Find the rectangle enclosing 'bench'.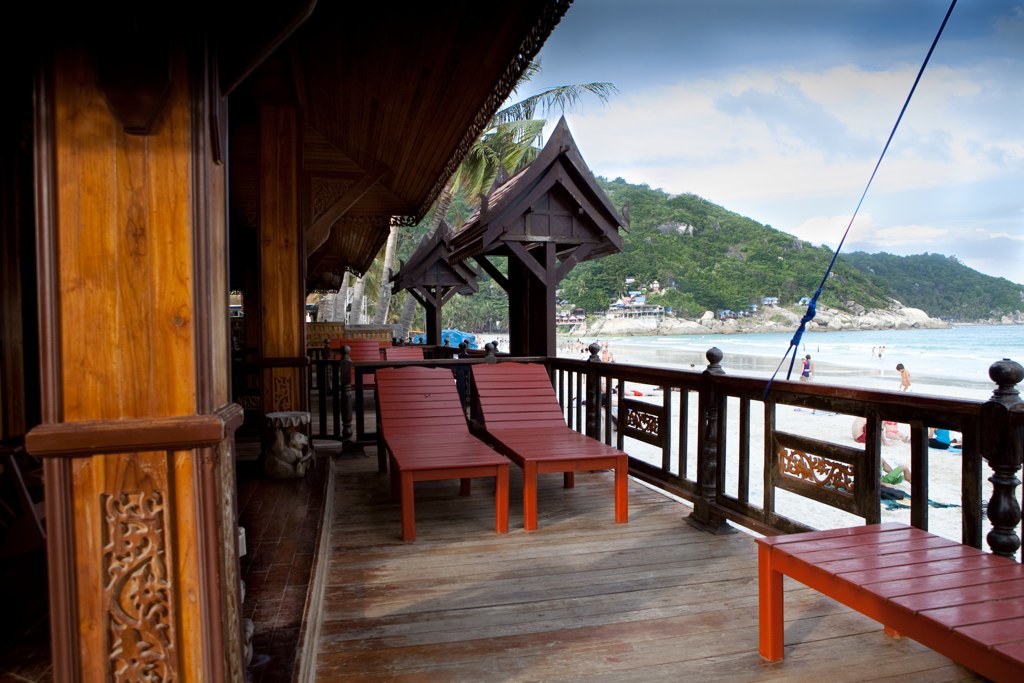
l=755, t=523, r=1023, b=682.
